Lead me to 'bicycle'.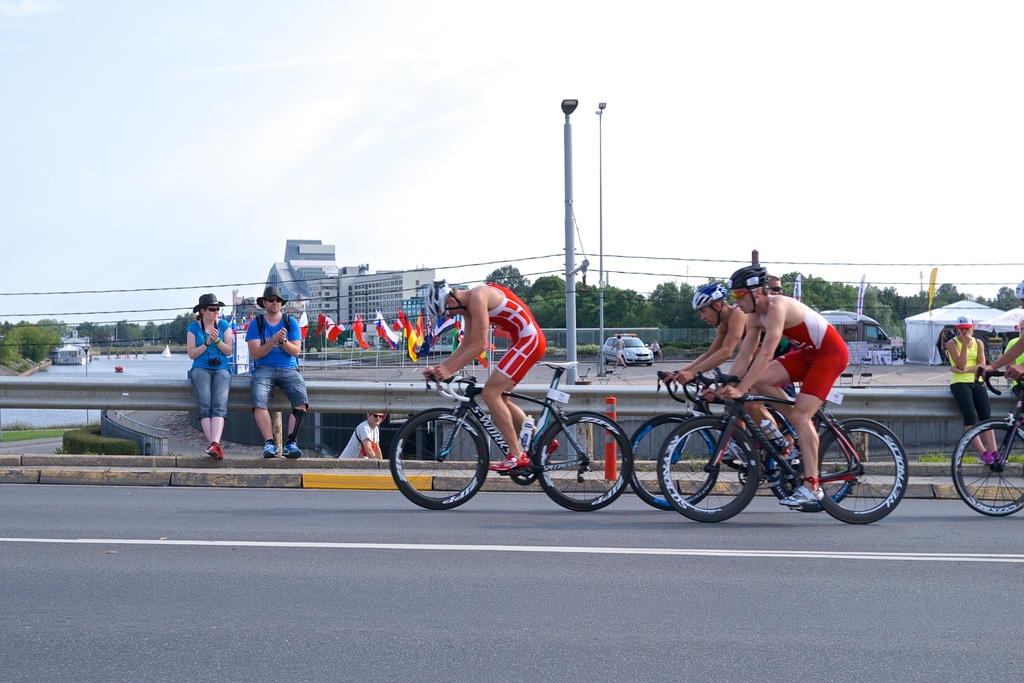
Lead to rect(659, 365, 906, 525).
